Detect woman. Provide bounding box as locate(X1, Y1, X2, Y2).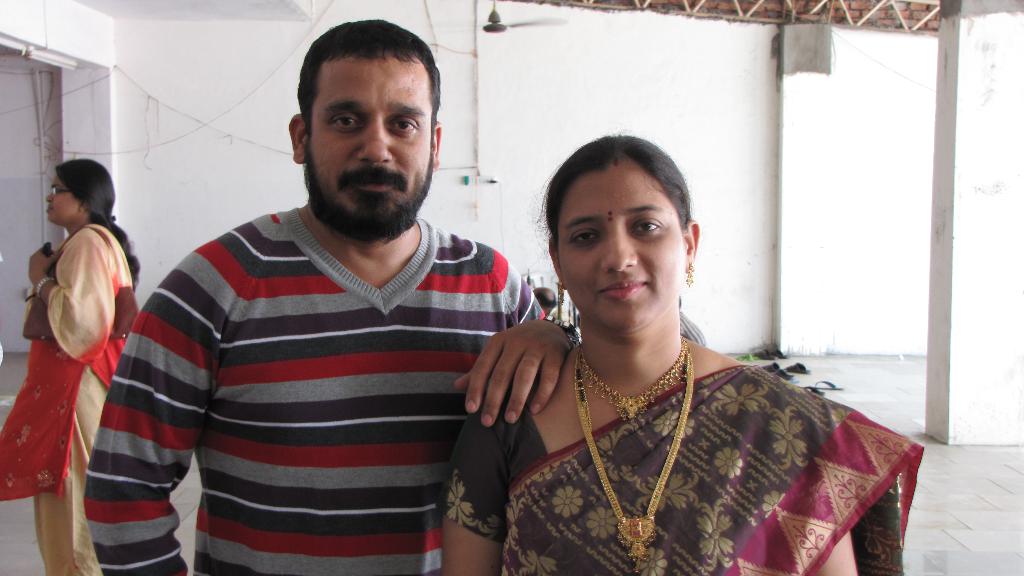
locate(438, 125, 882, 568).
